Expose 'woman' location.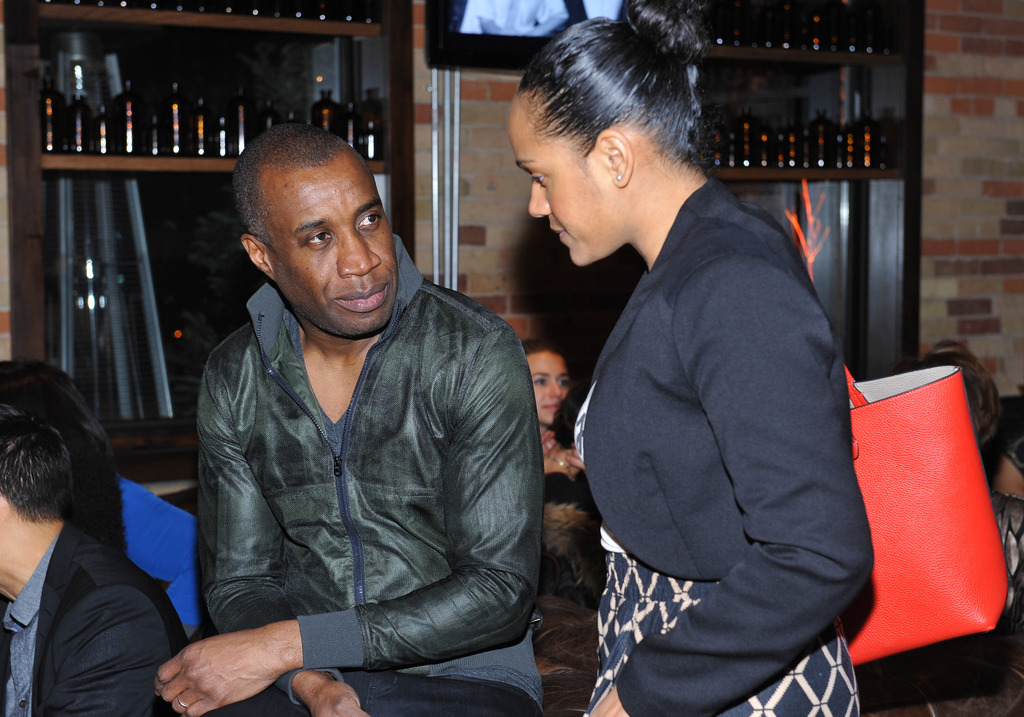
Exposed at [x1=513, y1=336, x2=584, y2=480].
